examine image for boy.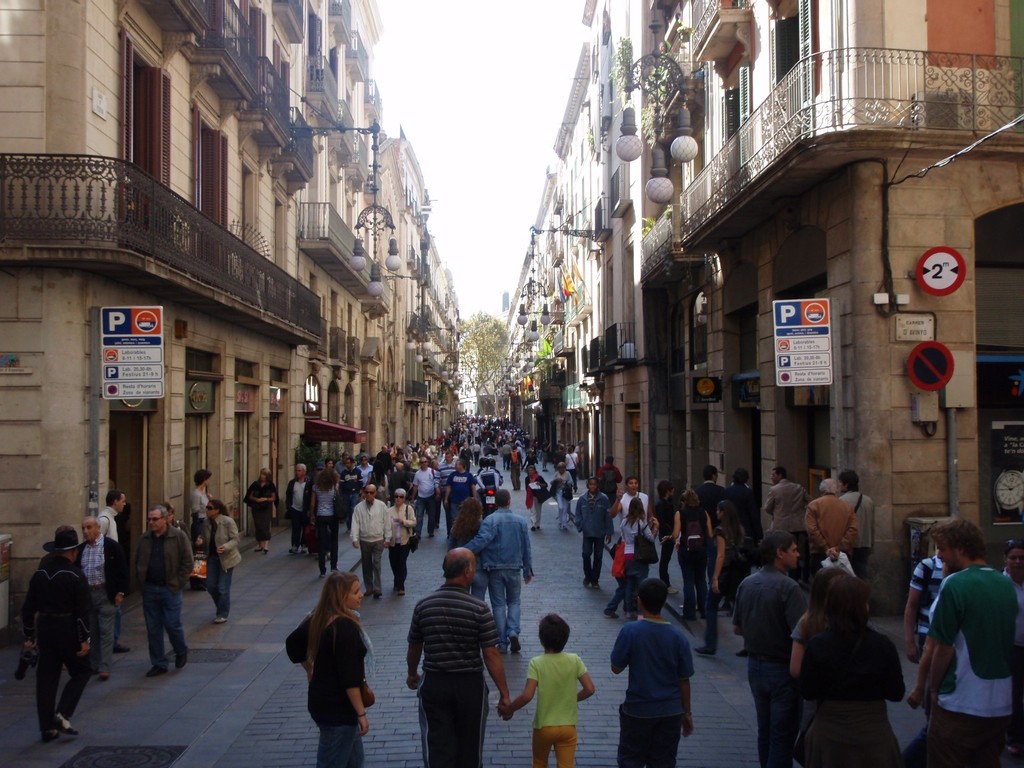
Examination result: box(522, 613, 595, 765).
